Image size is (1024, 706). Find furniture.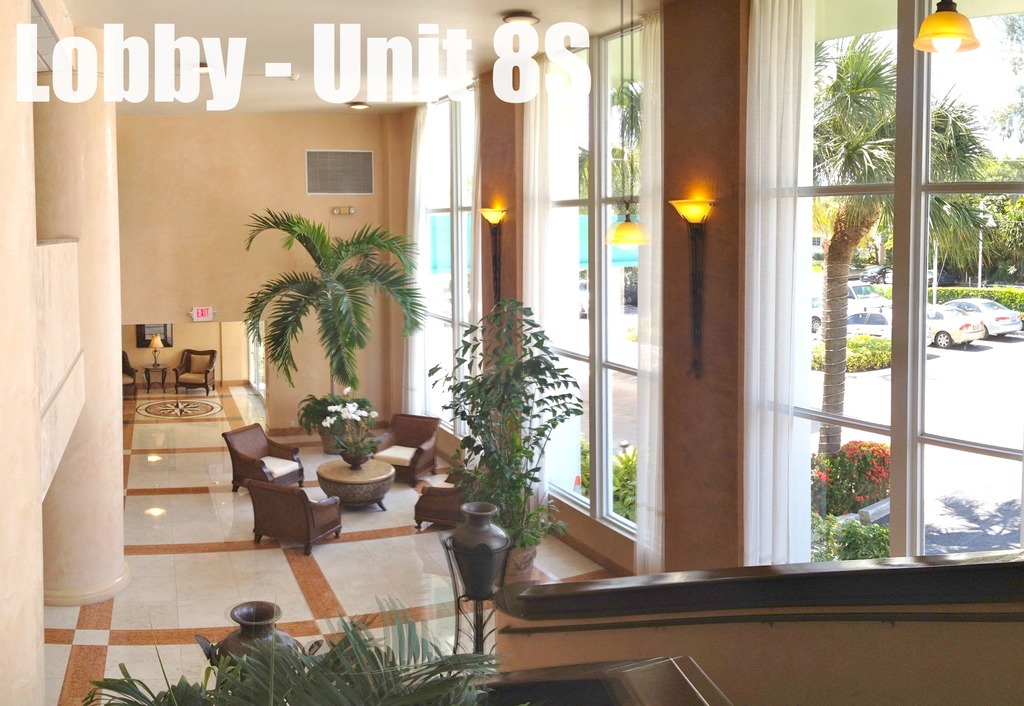
bbox(220, 420, 305, 492).
